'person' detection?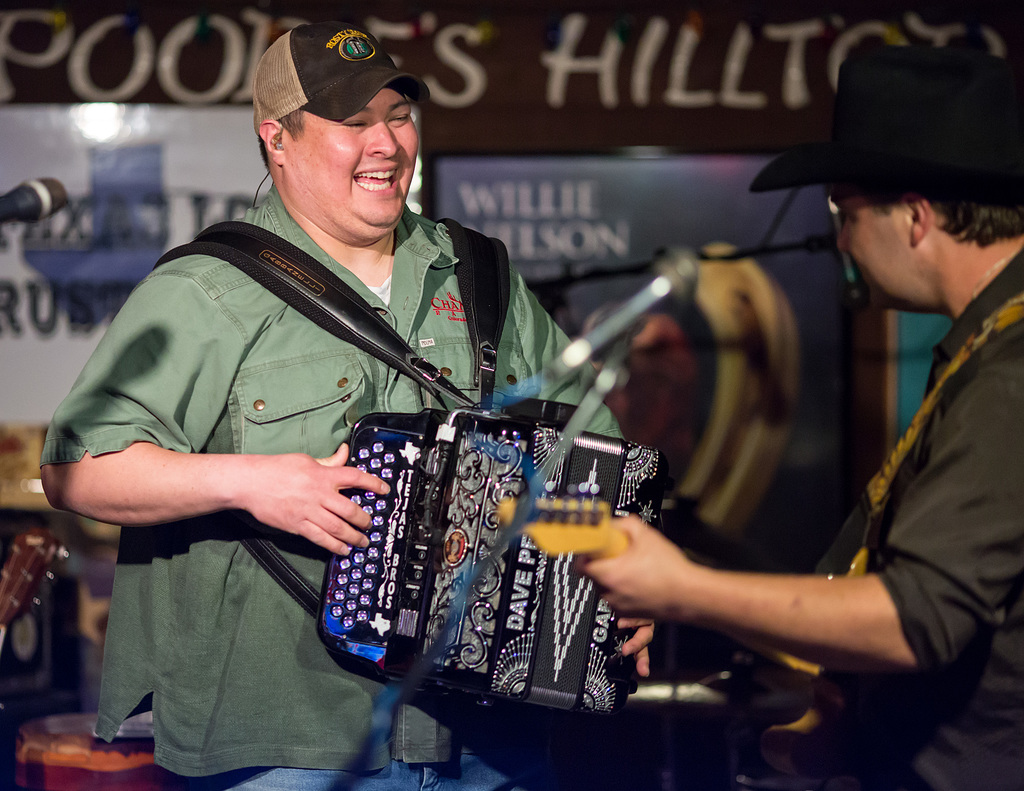
detection(567, 42, 1023, 790)
